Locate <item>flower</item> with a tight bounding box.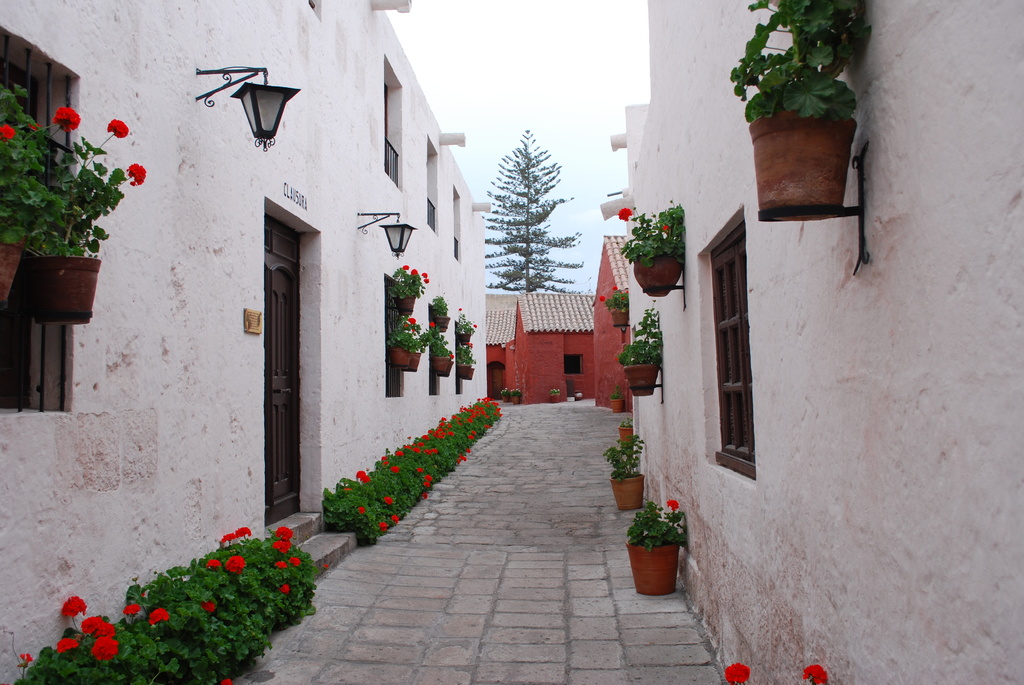
left=611, top=283, right=617, bottom=293.
